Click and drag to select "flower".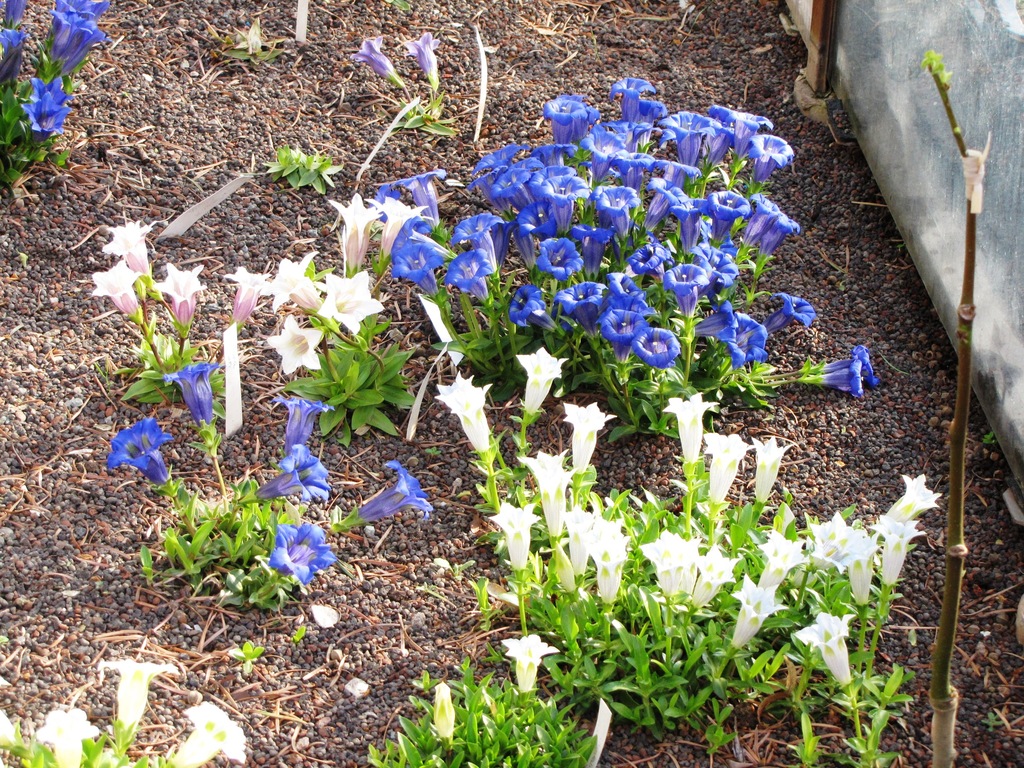
Selection: crop(328, 190, 383, 273).
